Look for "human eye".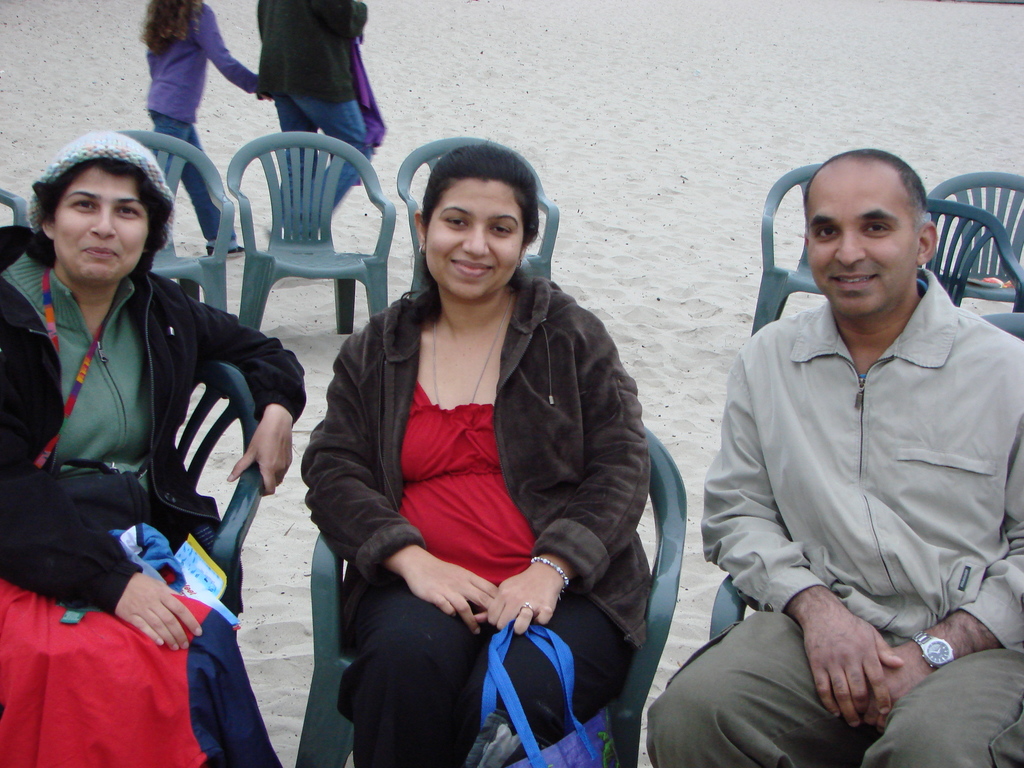
Found: 113 202 141 221.
